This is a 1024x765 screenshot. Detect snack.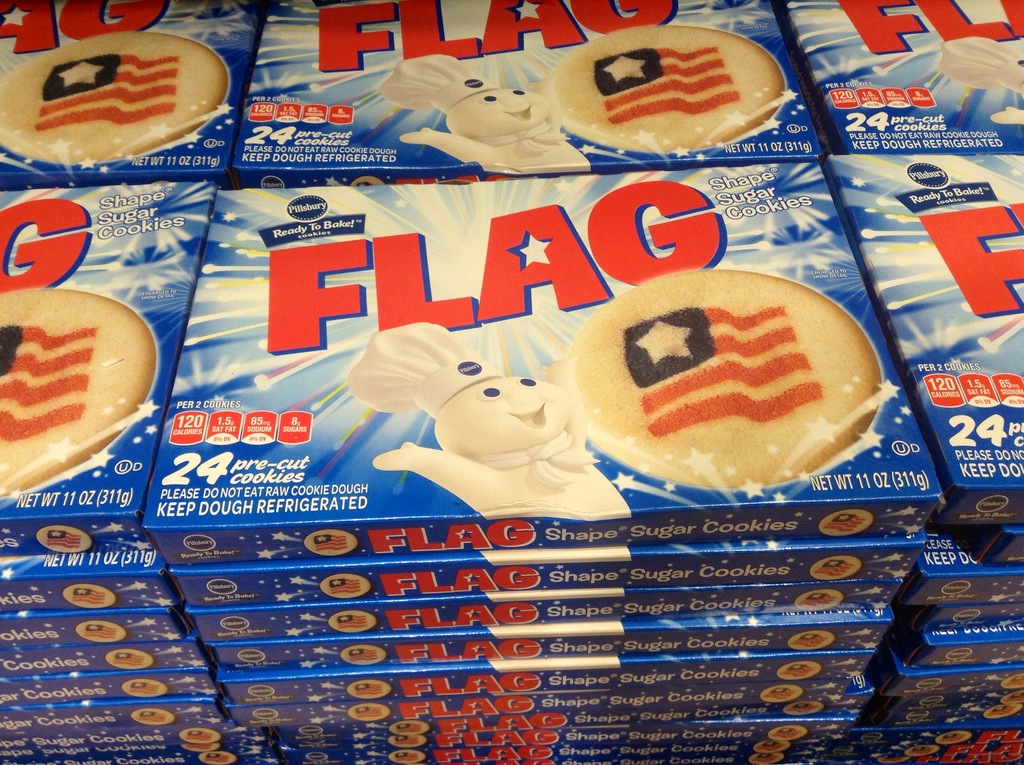
(left=329, top=609, right=376, bottom=632).
